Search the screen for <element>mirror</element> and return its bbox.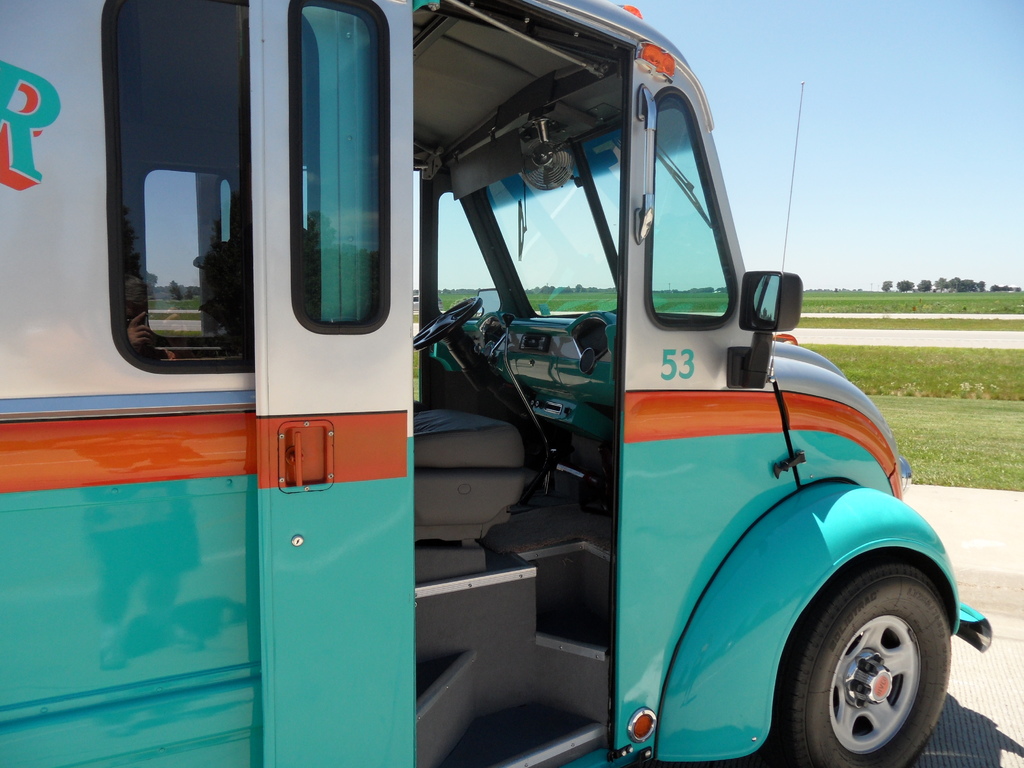
Found: box=[642, 95, 717, 344].
